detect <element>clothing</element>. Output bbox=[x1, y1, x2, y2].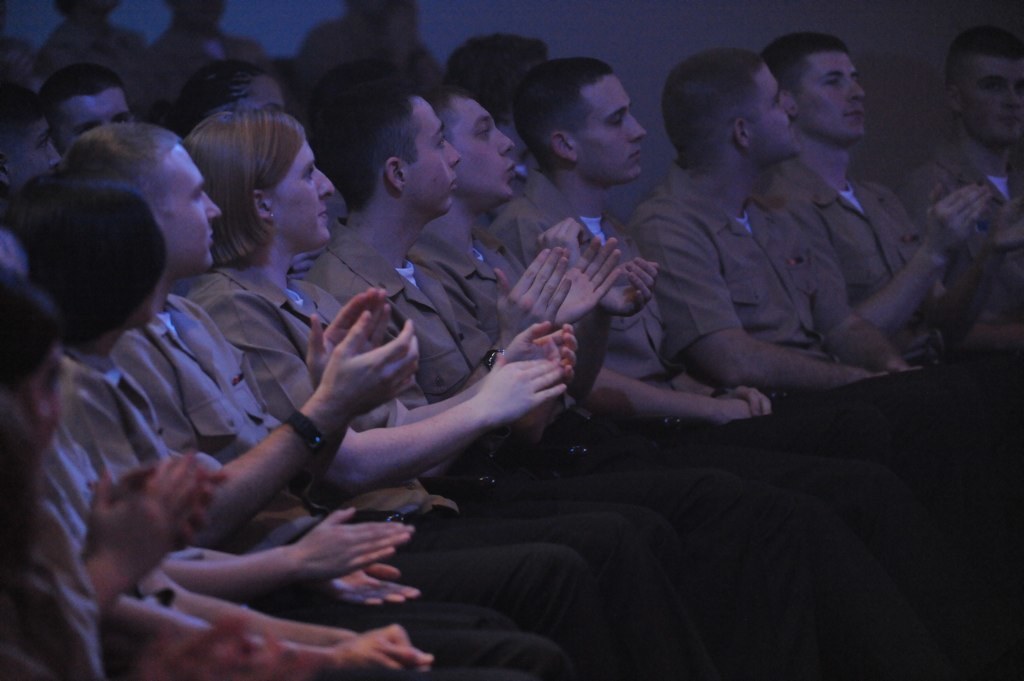
bbox=[189, 250, 576, 563].
